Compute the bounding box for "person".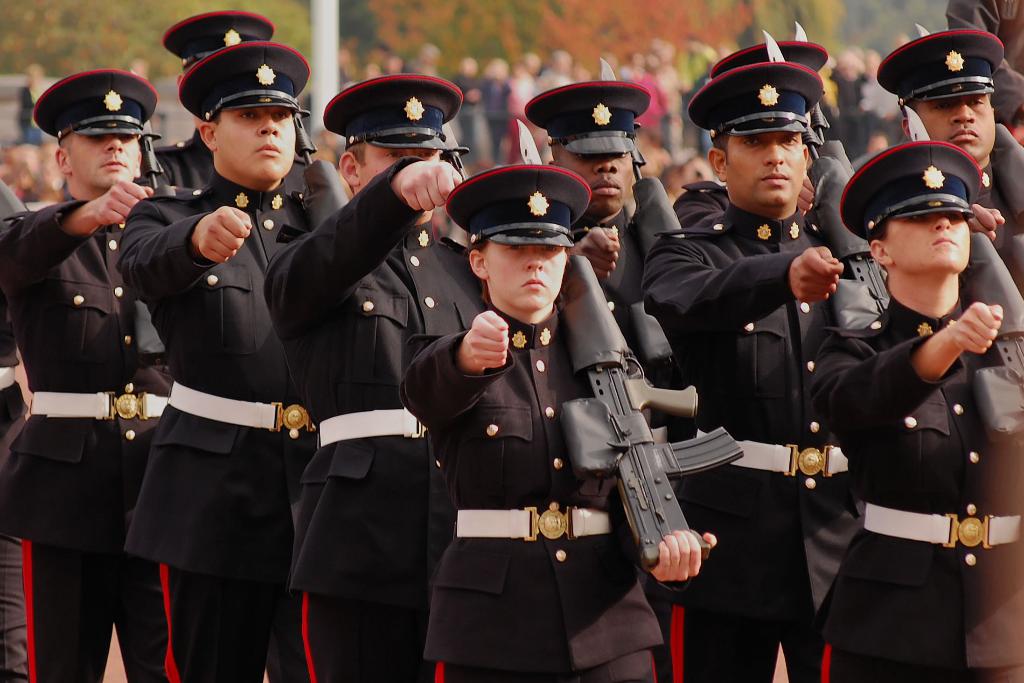
538/79/669/671.
